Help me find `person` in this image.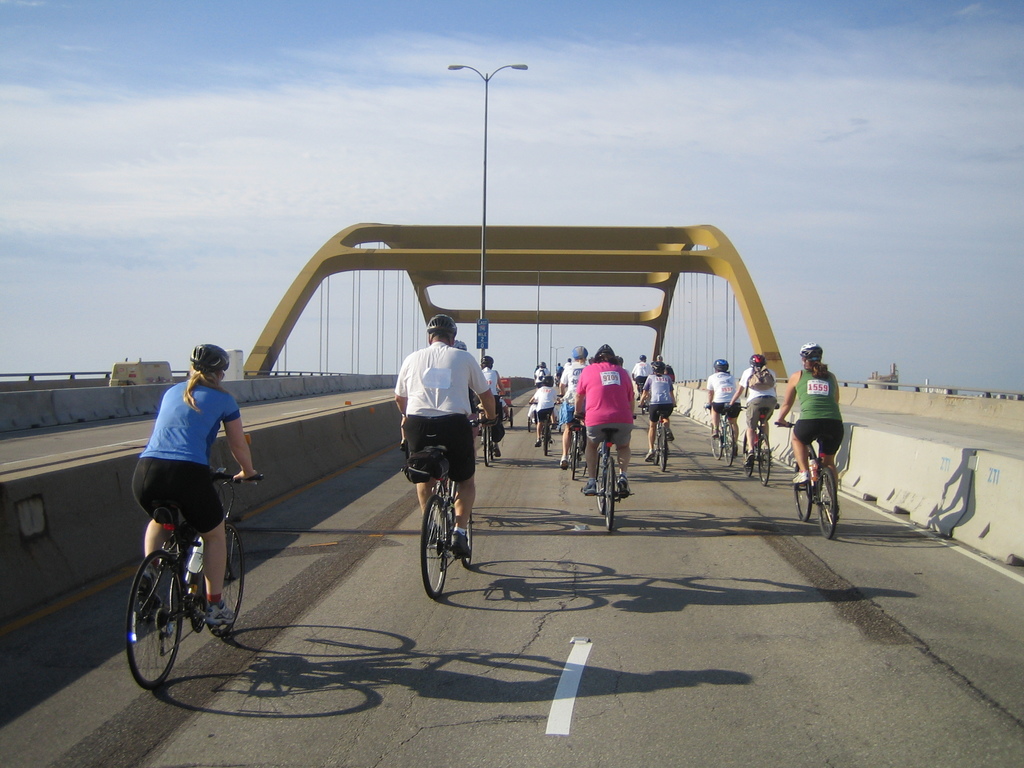
Found it: [x1=526, y1=374, x2=557, y2=445].
